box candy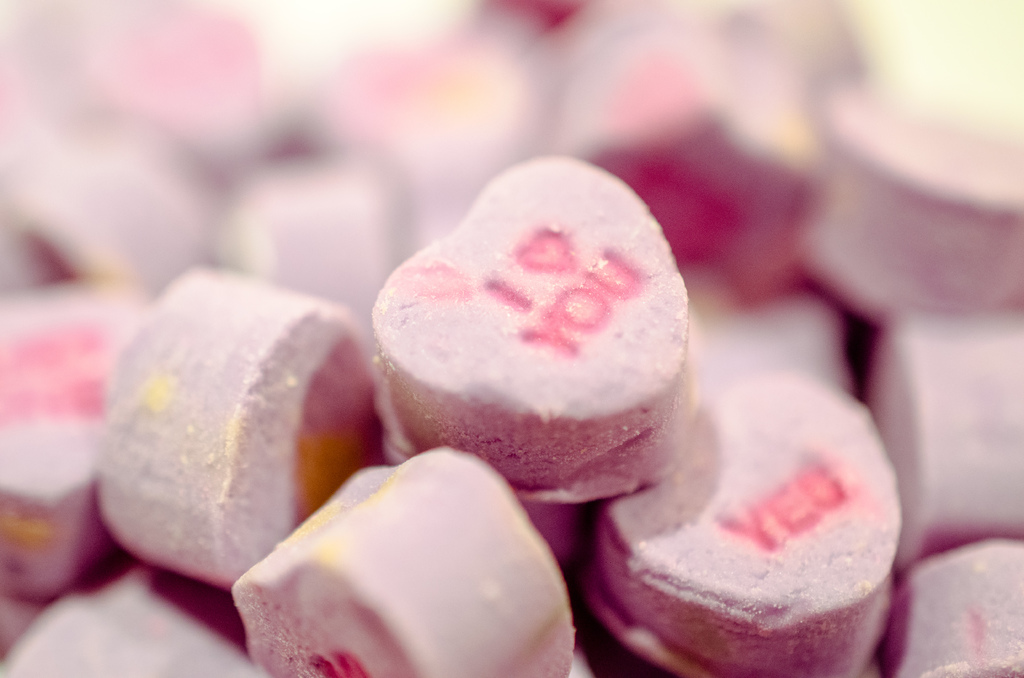
select_region(0, 561, 278, 677)
